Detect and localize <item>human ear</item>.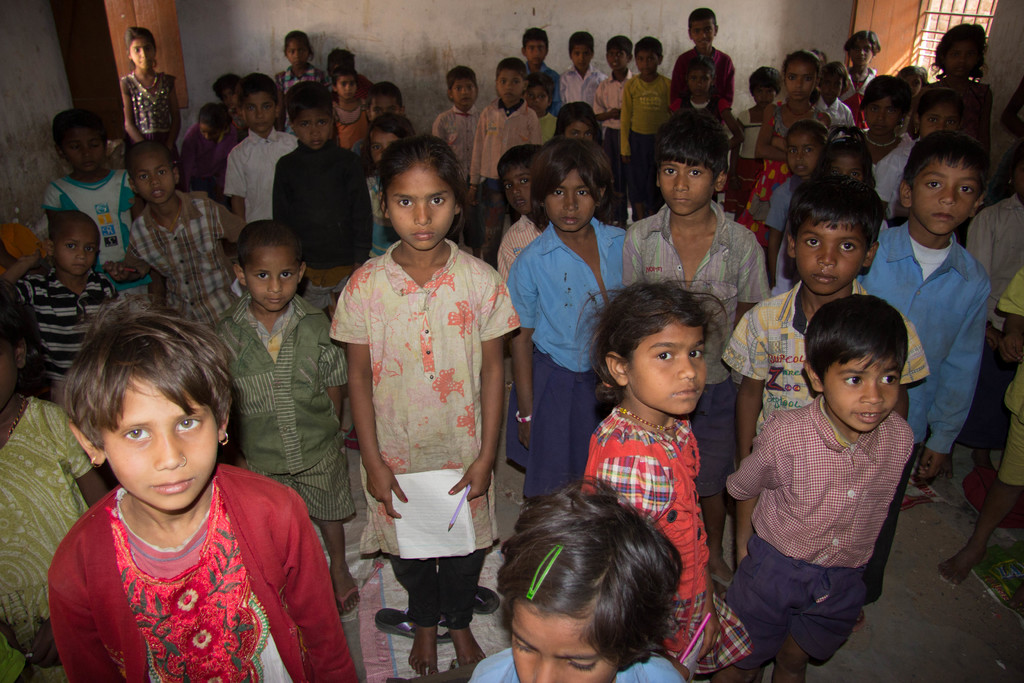
Localized at bbox(863, 241, 877, 267).
